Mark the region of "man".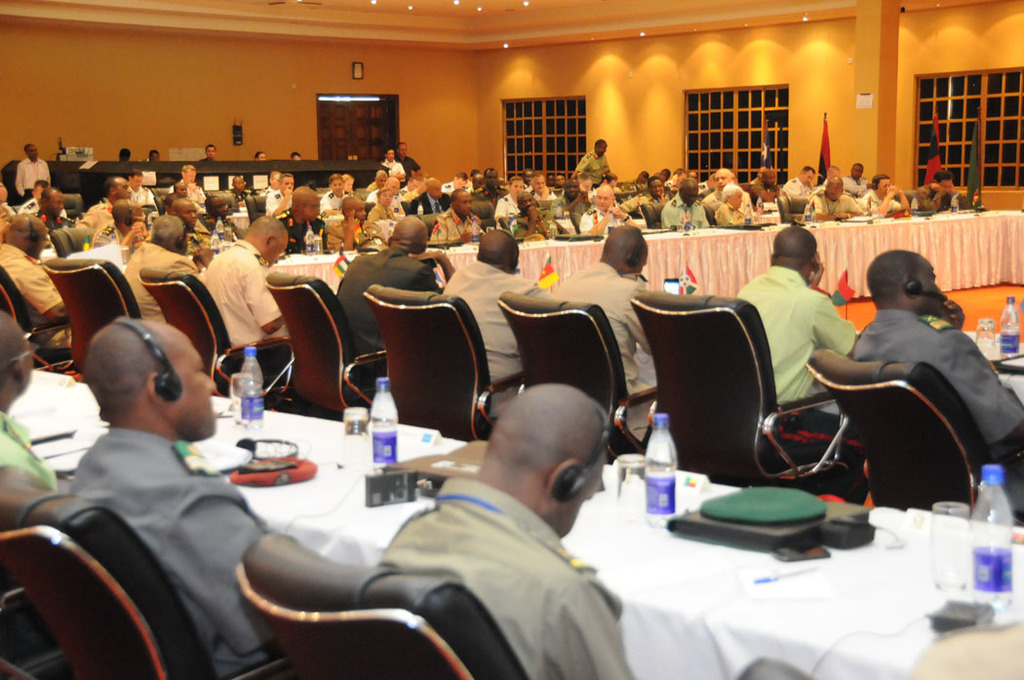
Region: <box>197,144,217,165</box>.
